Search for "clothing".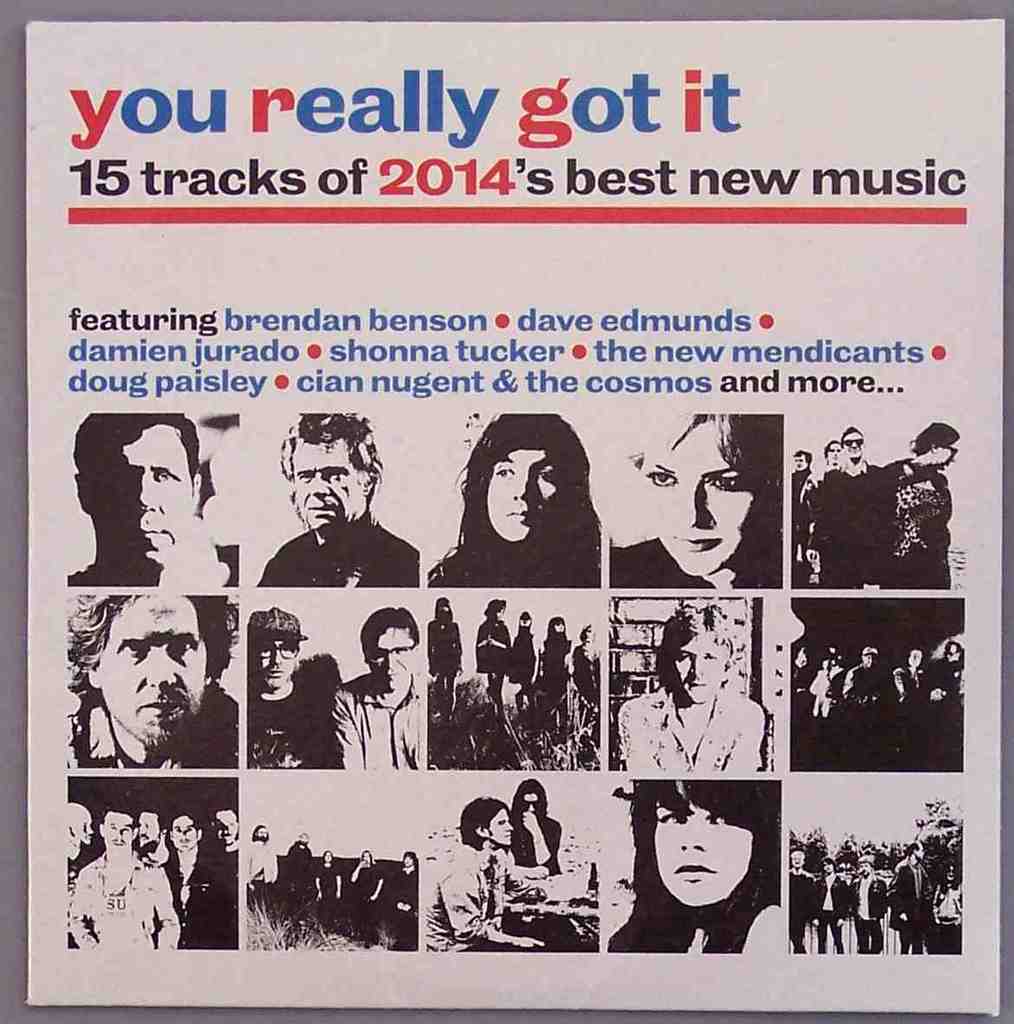
Found at detection(927, 665, 970, 695).
